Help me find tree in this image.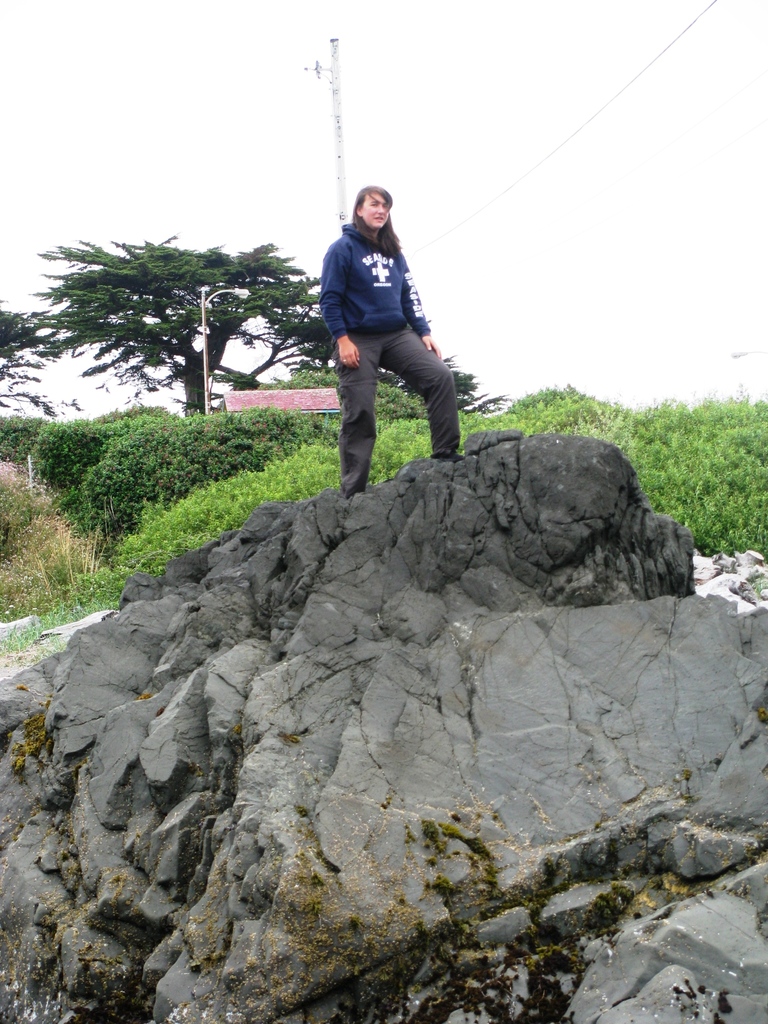
Found it: select_region(35, 207, 280, 428).
